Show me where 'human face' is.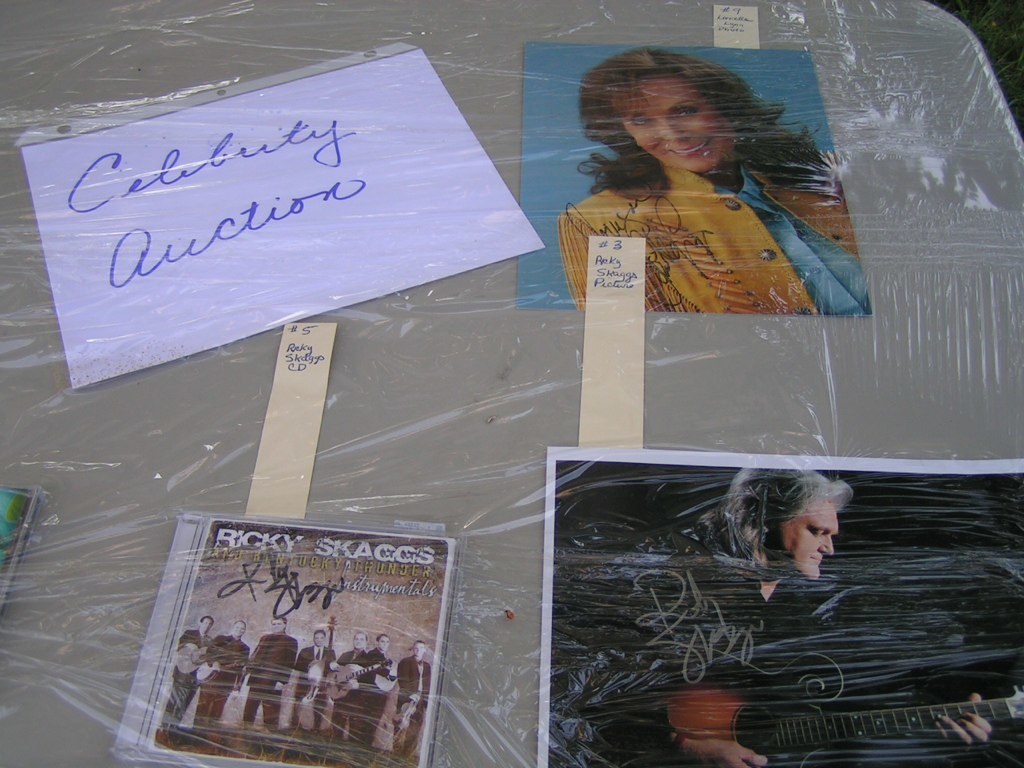
'human face' is at [313,634,324,645].
